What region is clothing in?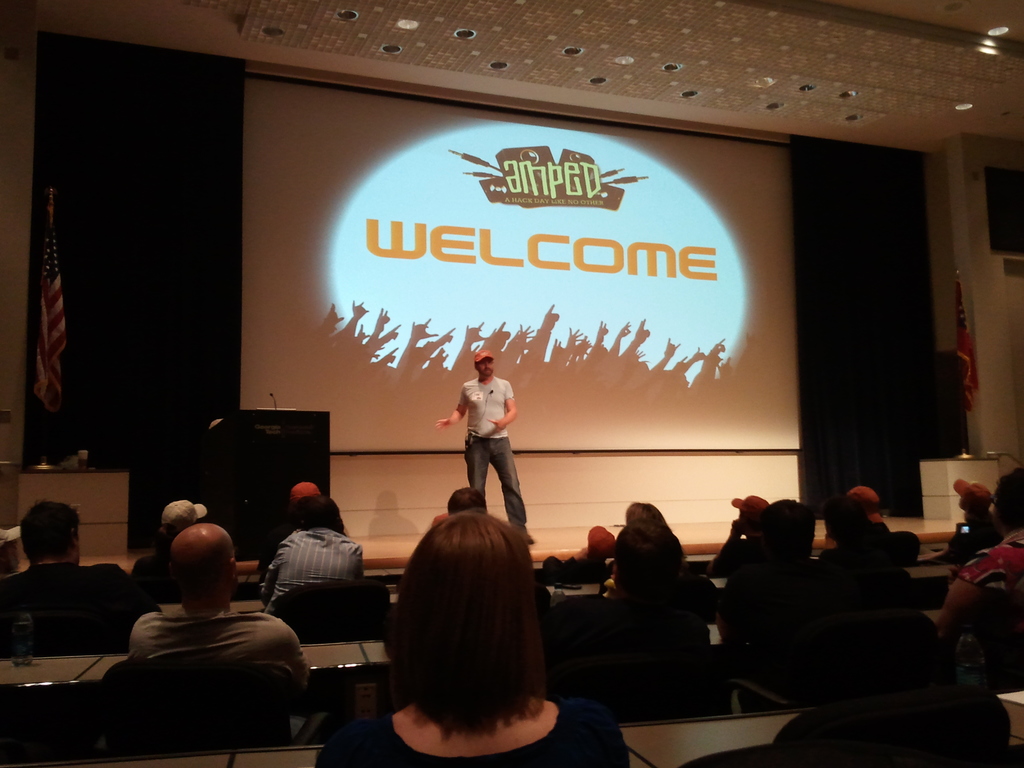
[left=97, top=563, right=303, bottom=746].
